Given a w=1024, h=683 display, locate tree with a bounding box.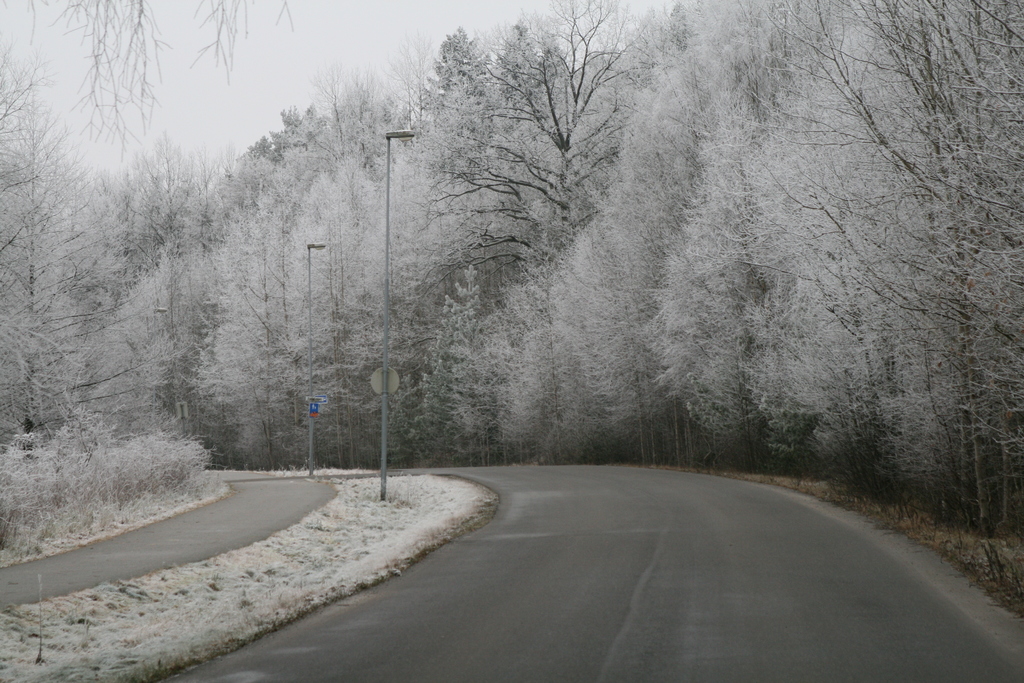
Located: crop(0, 0, 297, 165).
